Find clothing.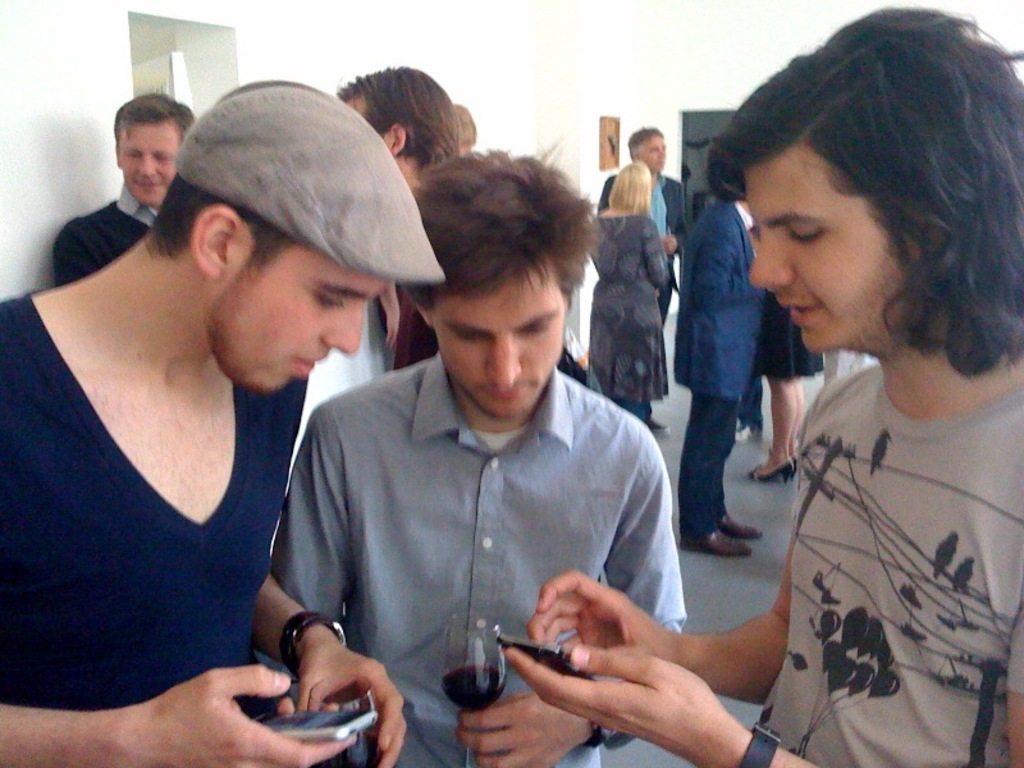
box=[590, 163, 696, 343].
